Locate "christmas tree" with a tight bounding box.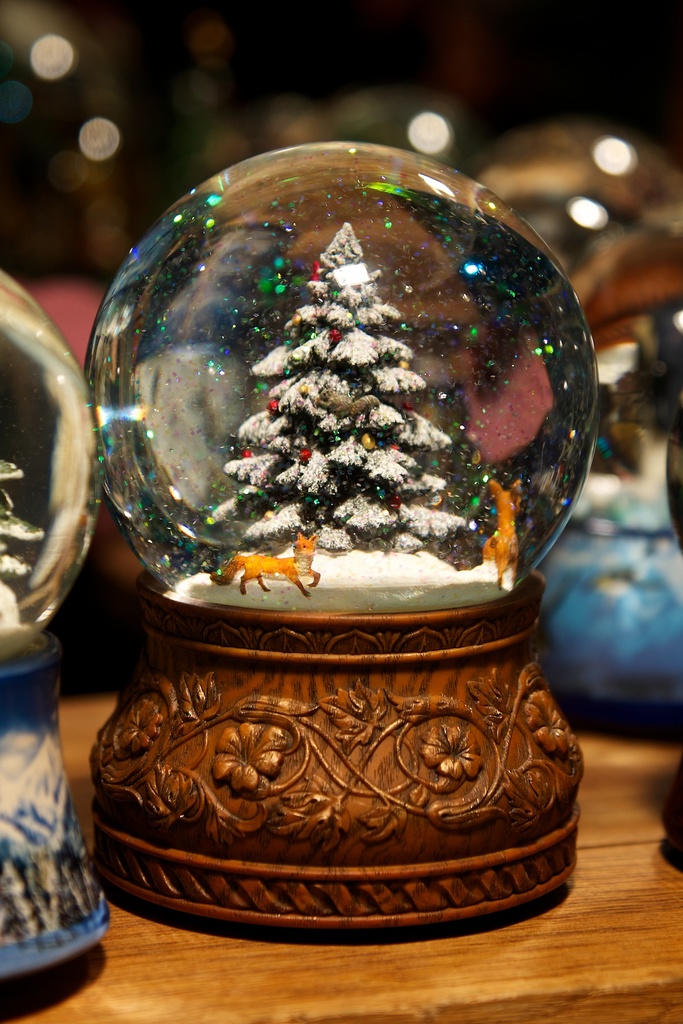
BBox(0, 456, 45, 591).
